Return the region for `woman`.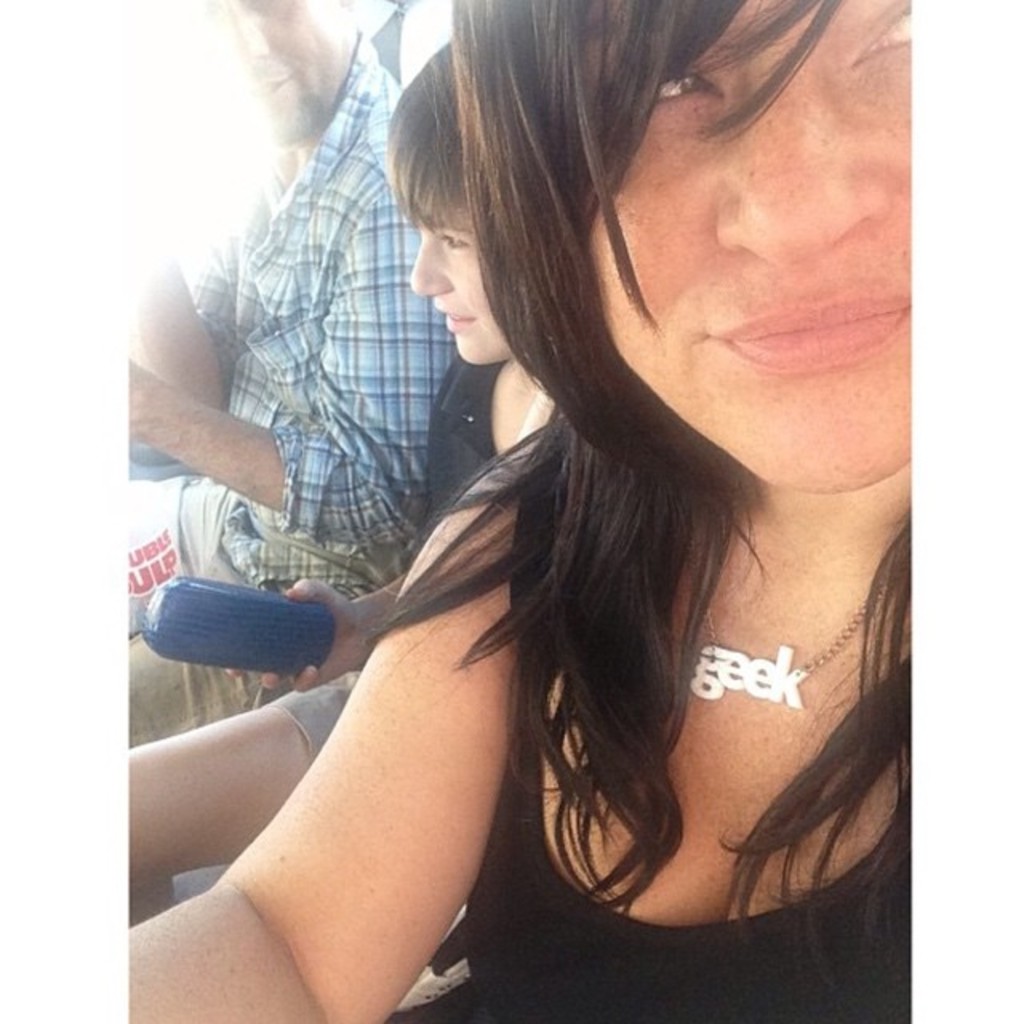
{"left": 128, "top": 0, "right": 923, "bottom": 1022}.
